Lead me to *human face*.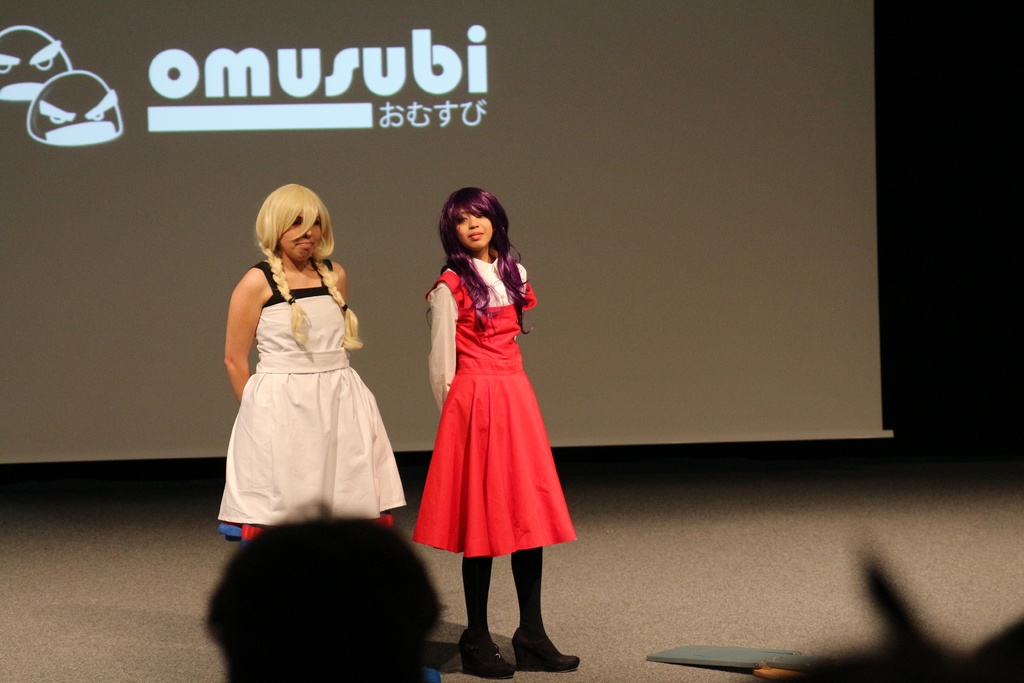
Lead to locate(281, 210, 325, 263).
